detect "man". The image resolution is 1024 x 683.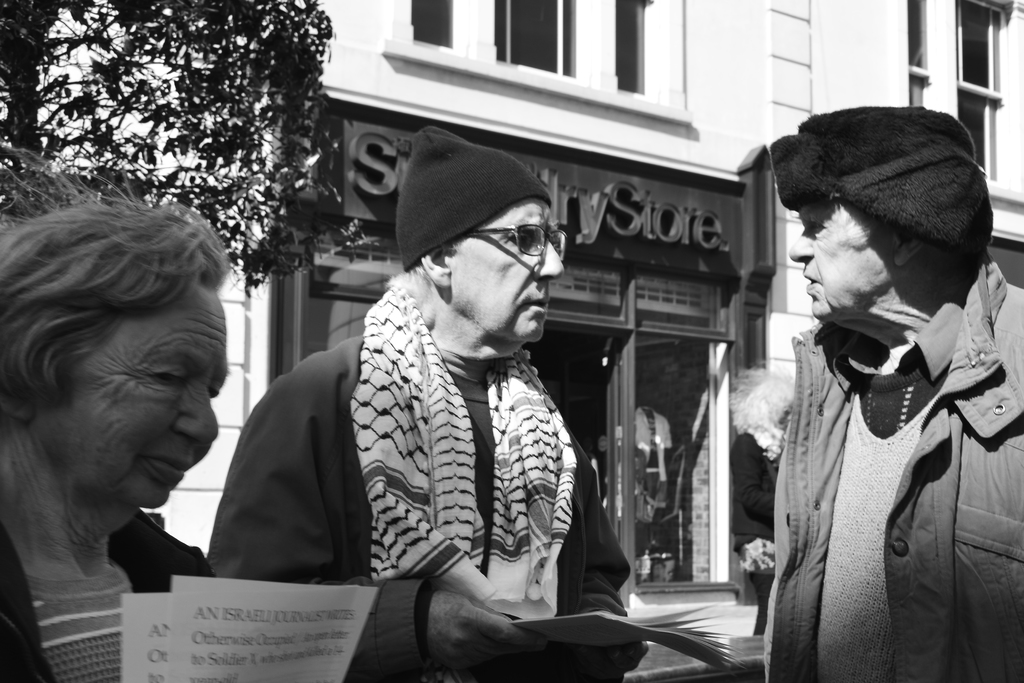
l=733, t=123, r=1019, b=653.
